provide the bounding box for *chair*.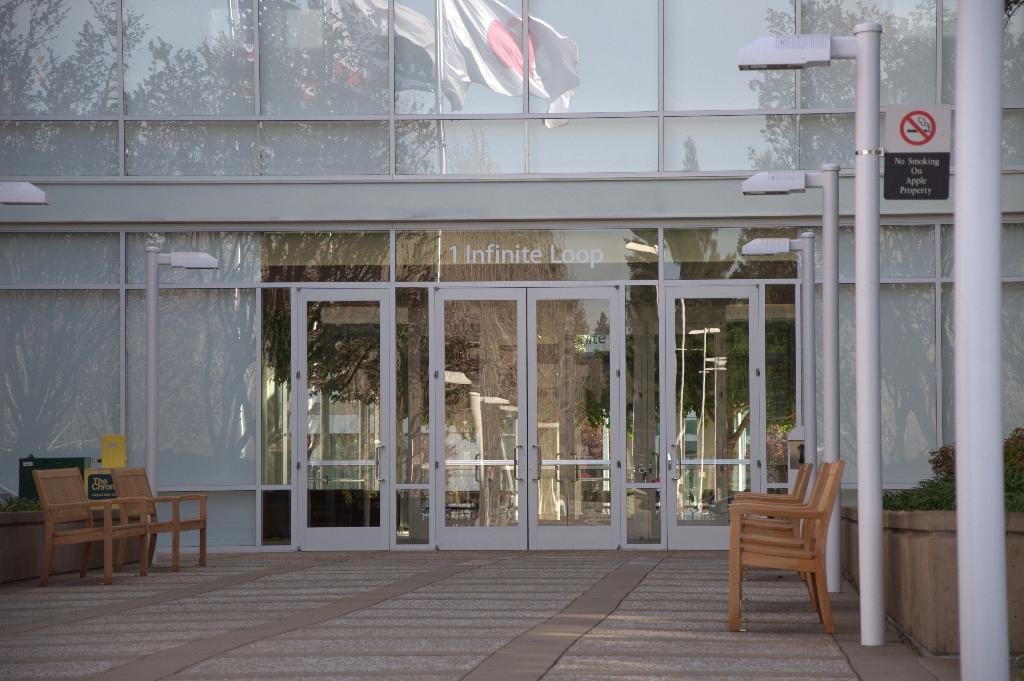
BBox(730, 456, 855, 640).
